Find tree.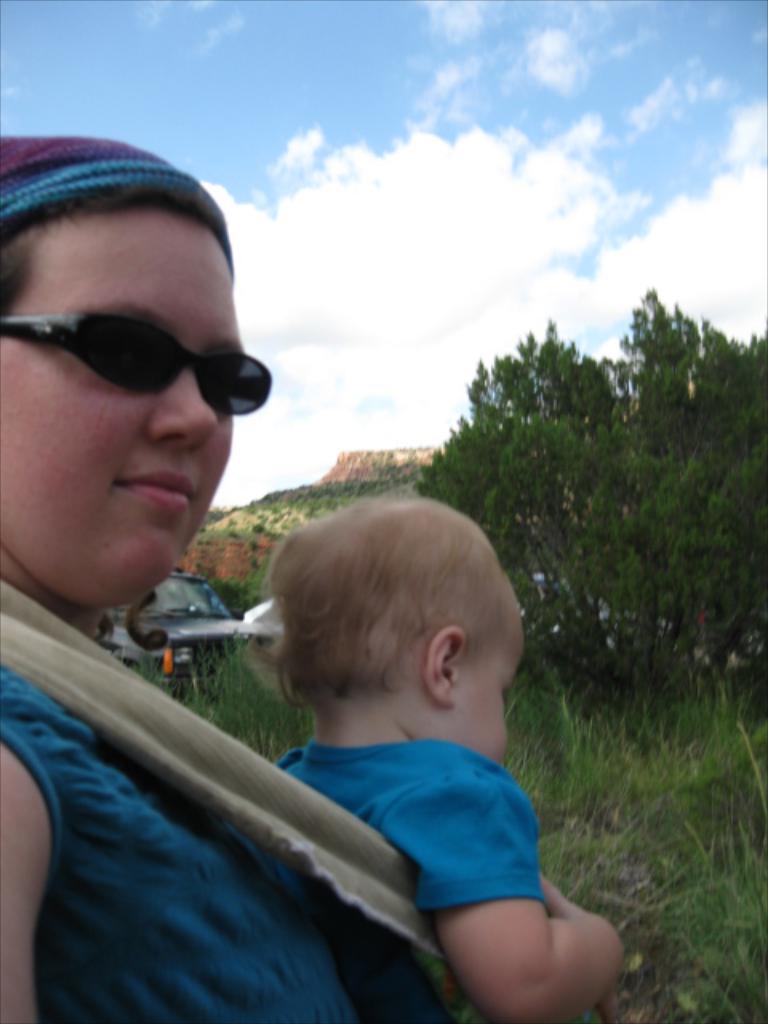
box(413, 291, 766, 693).
